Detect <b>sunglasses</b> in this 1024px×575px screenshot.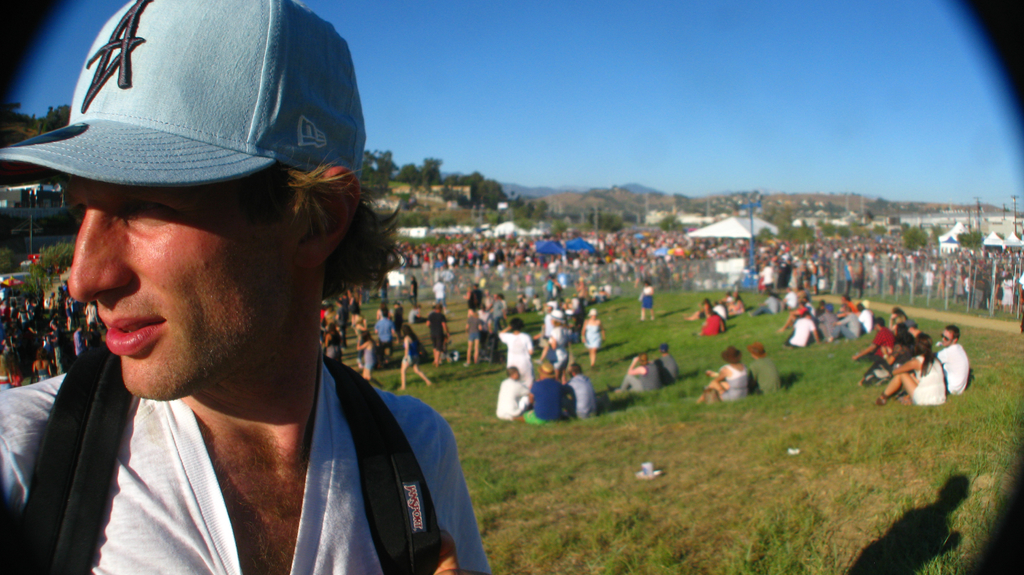
Detection: [left=941, top=331, right=955, bottom=340].
